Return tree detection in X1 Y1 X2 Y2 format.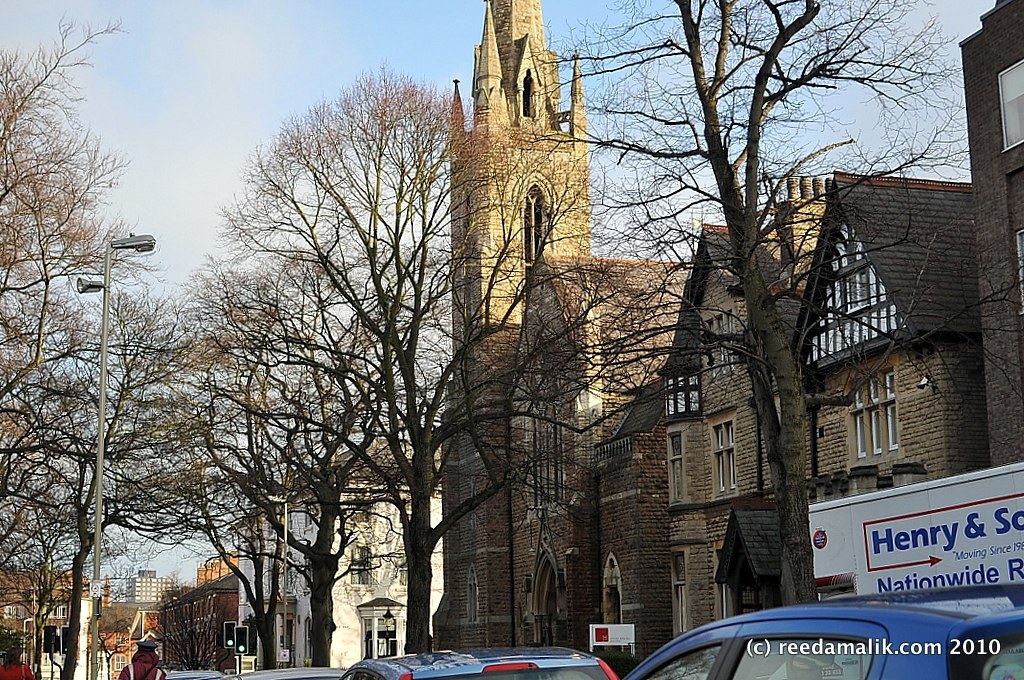
412 0 1023 612.
